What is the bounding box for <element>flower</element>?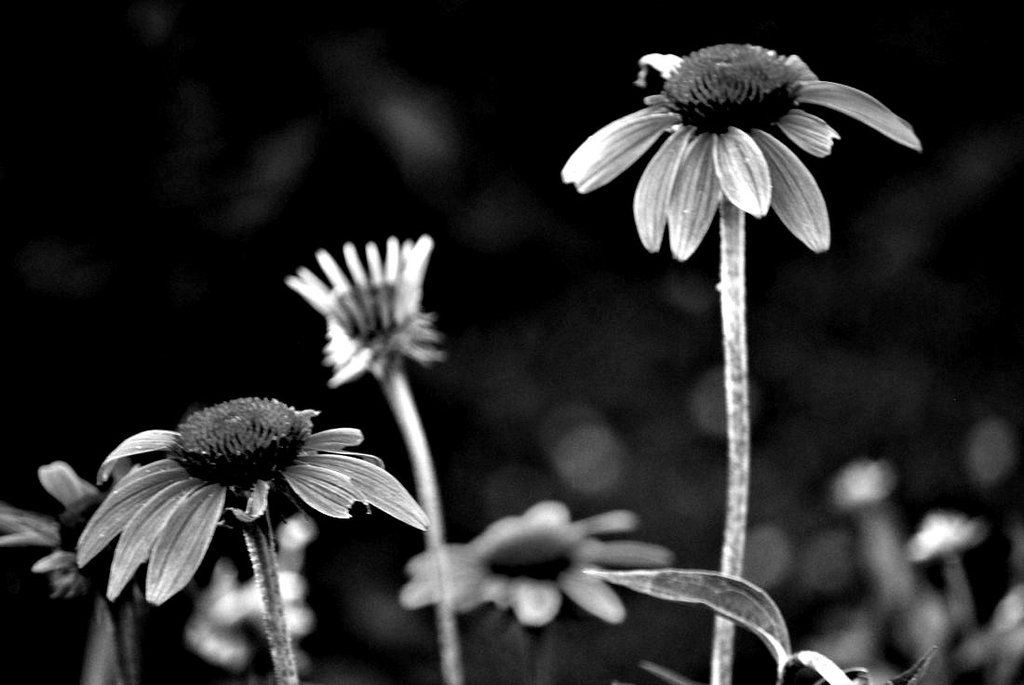
<bbox>285, 233, 441, 386</bbox>.
